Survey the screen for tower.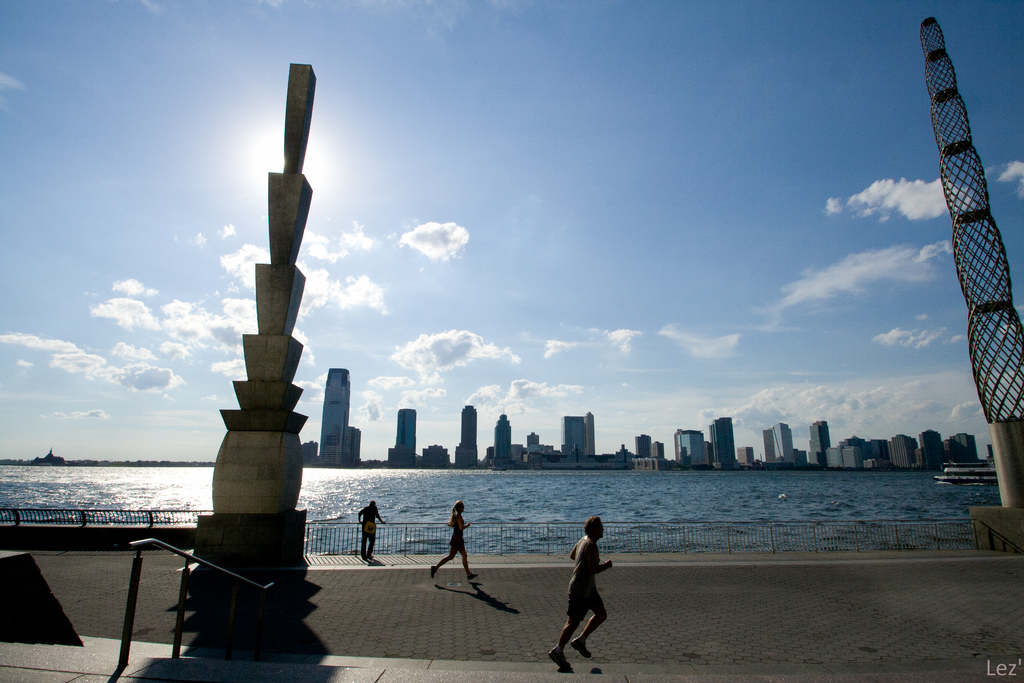
Survey found: [454, 403, 485, 470].
